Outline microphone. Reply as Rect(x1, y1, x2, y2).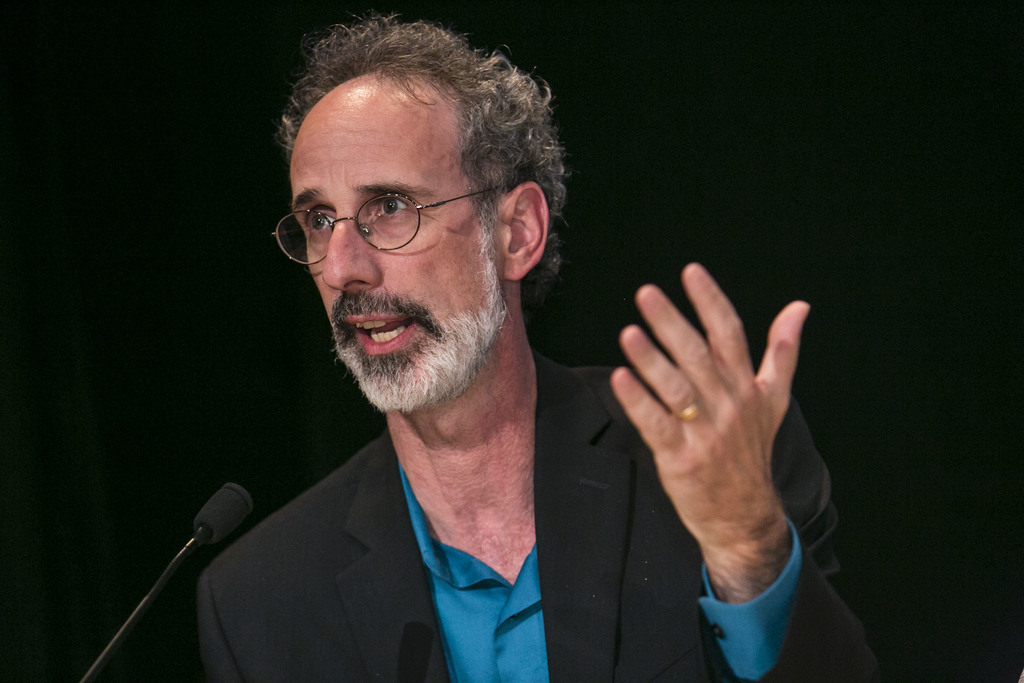
Rect(197, 483, 250, 543).
